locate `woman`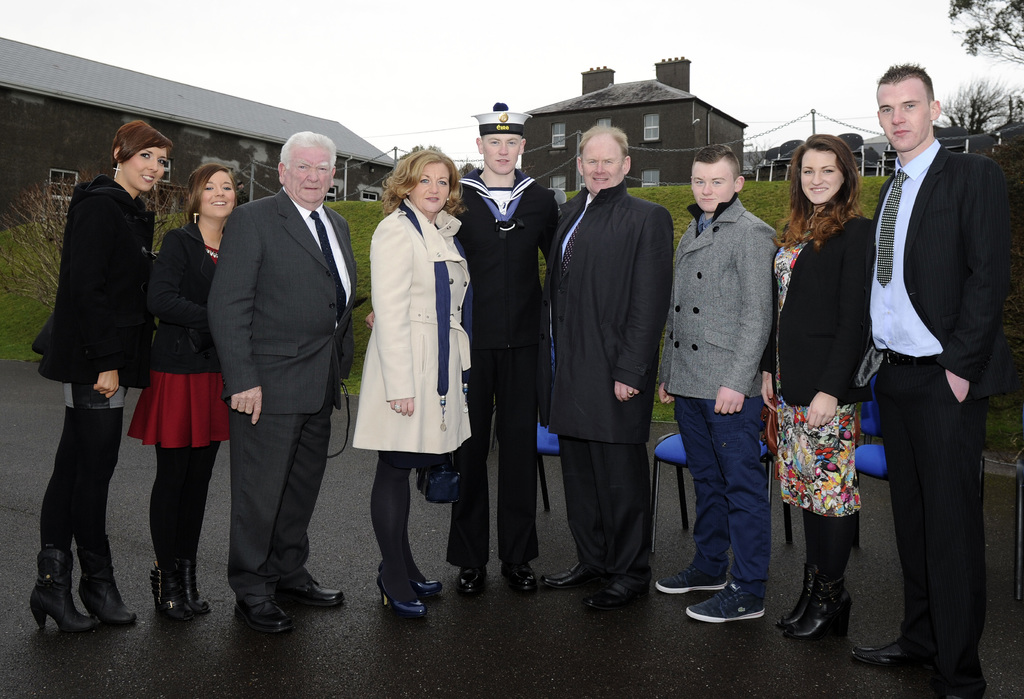
(x1=32, y1=117, x2=177, y2=634)
